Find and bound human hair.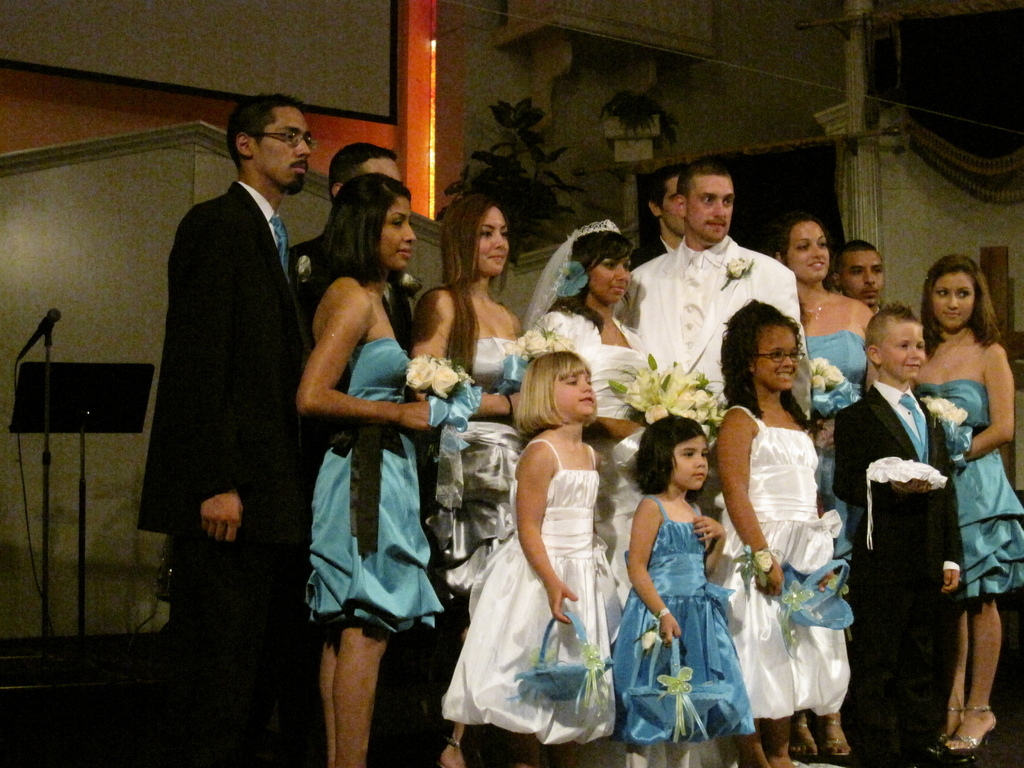
Bound: 221/86/307/171.
